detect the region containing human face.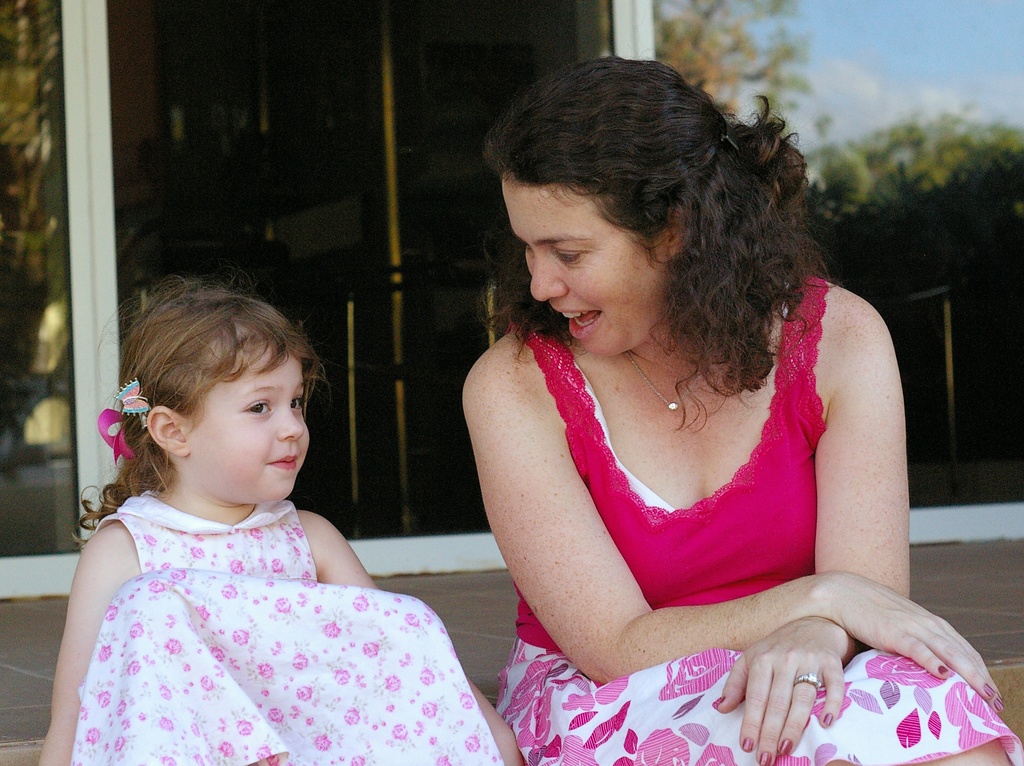
BBox(504, 172, 674, 356).
